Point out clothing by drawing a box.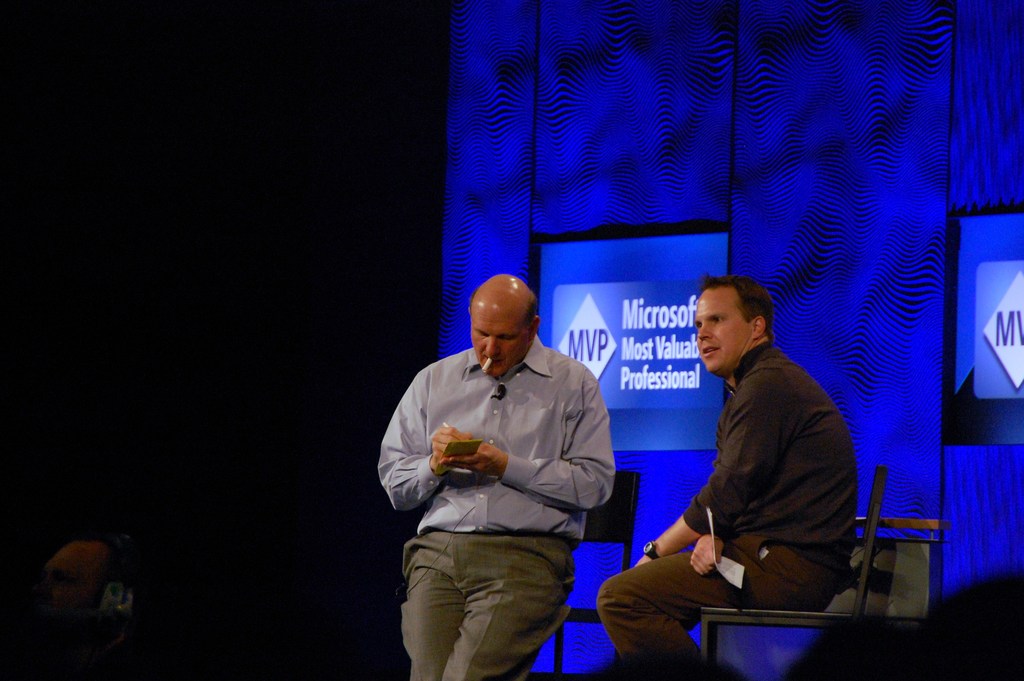
BBox(399, 530, 575, 680).
